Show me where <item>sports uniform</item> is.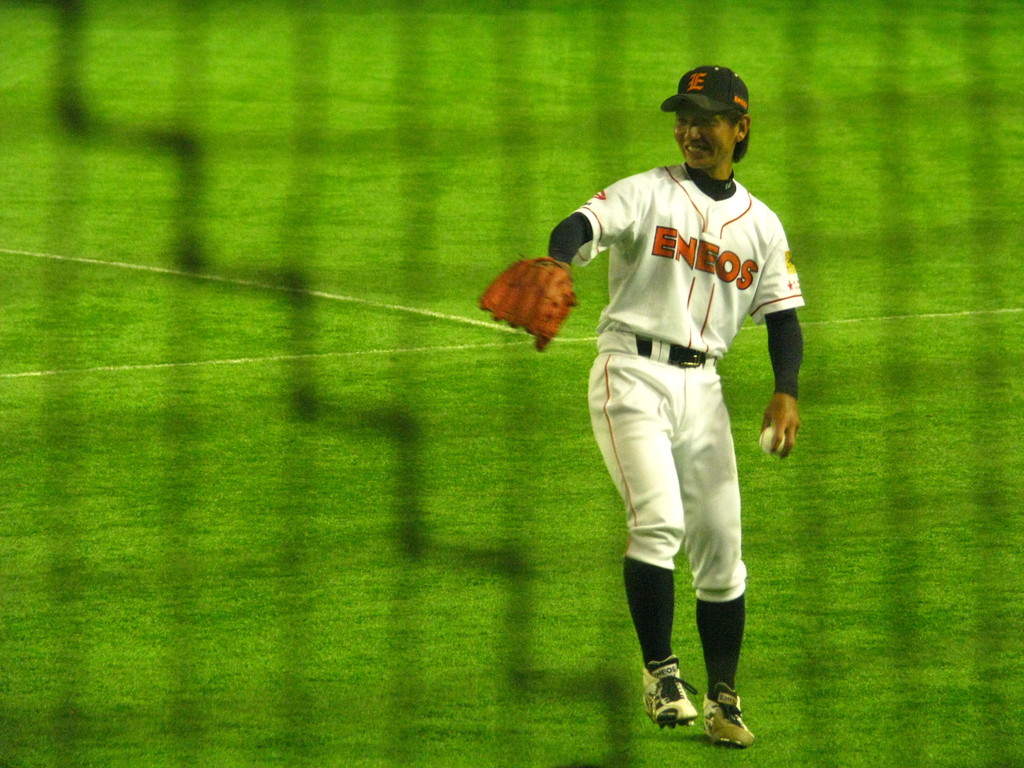
<item>sports uniform</item> is at (510,81,826,710).
